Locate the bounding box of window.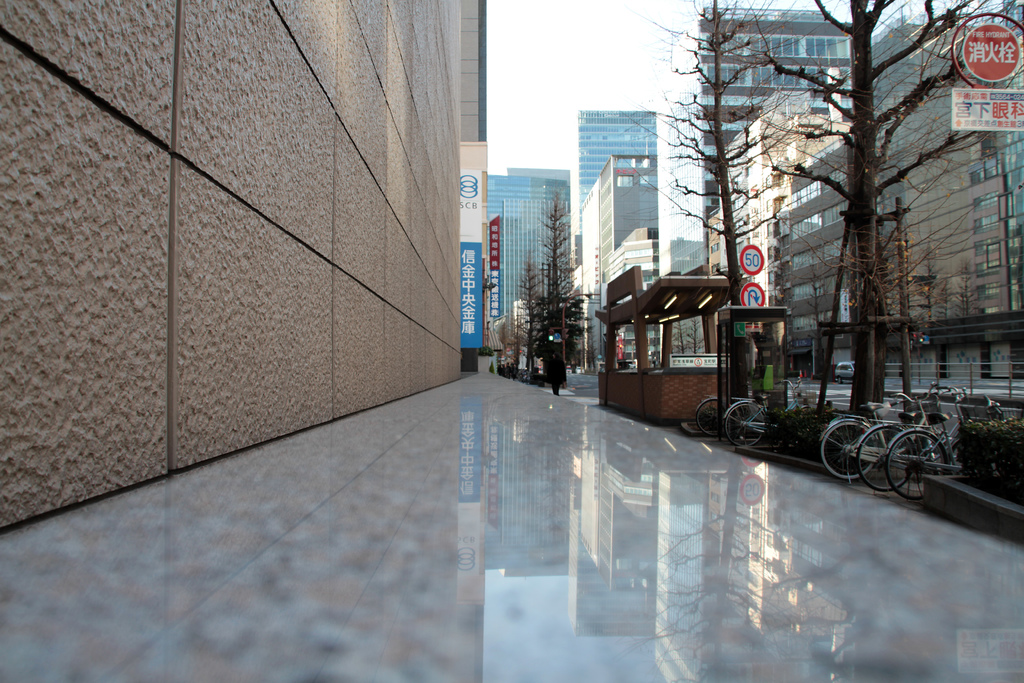
Bounding box: <region>976, 284, 1002, 301</region>.
